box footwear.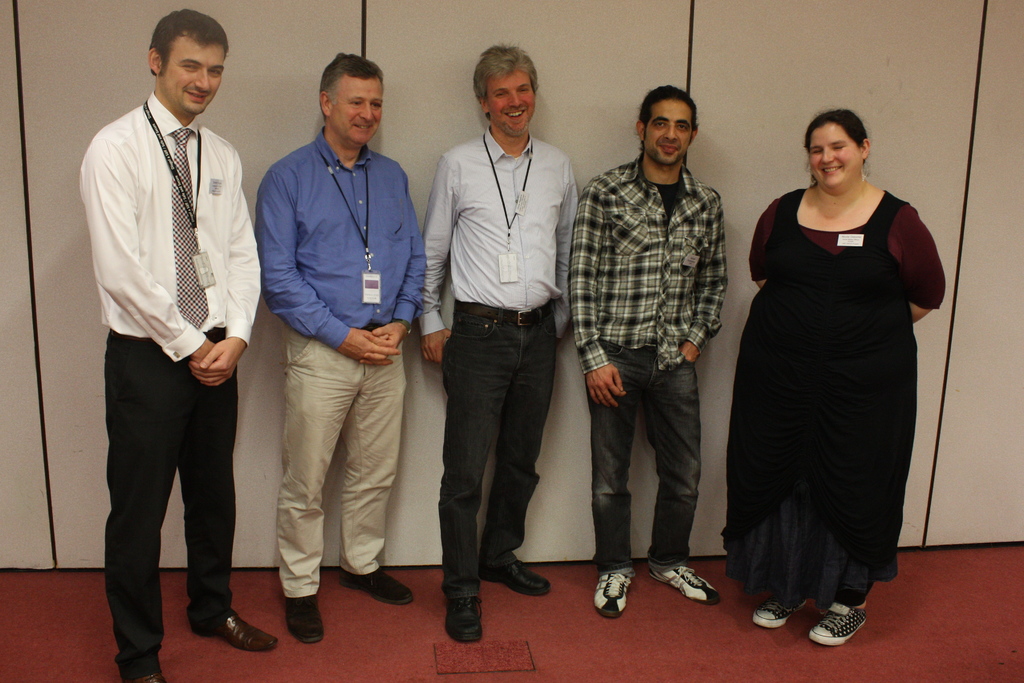
box(342, 568, 415, 608).
